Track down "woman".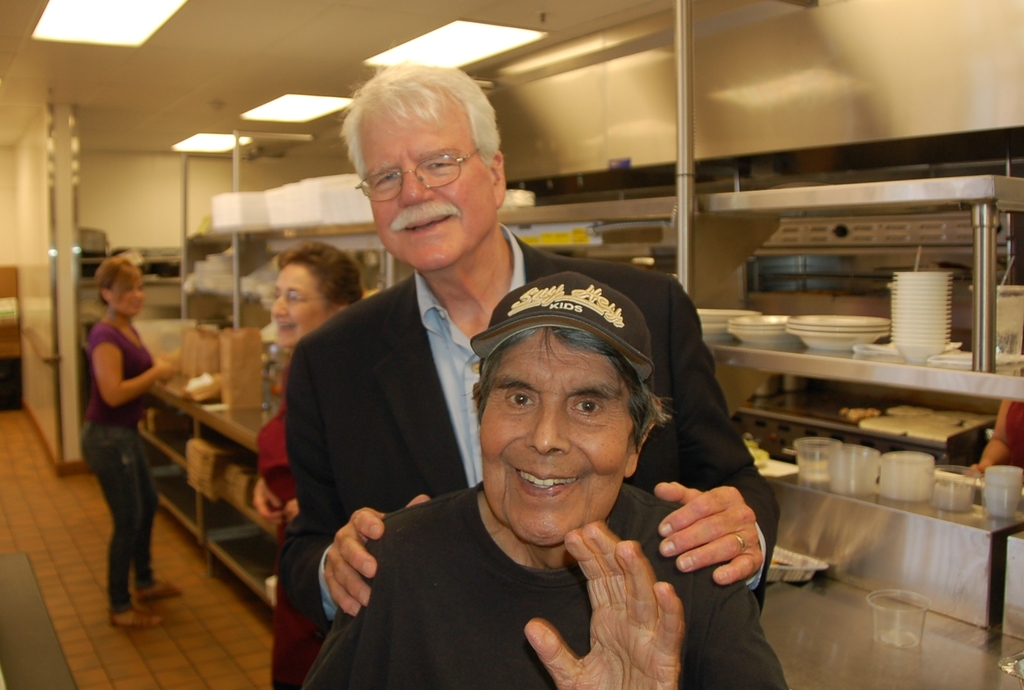
Tracked to detection(67, 225, 182, 616).
